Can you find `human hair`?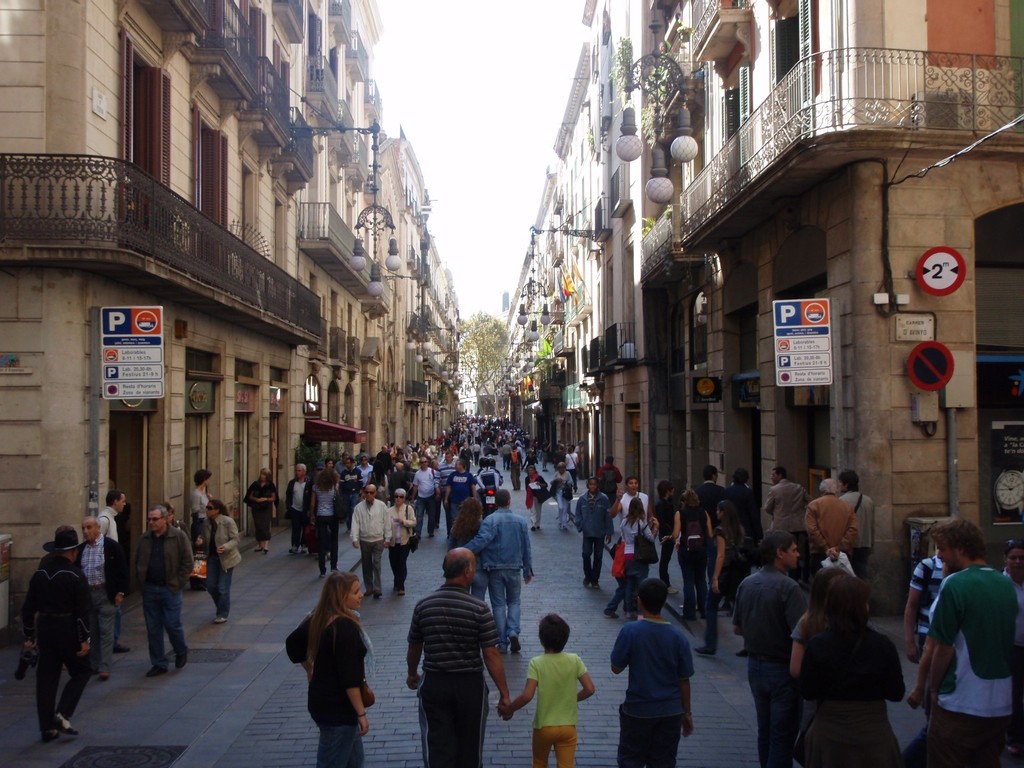
Yes, bounding box: locate(625, 475, 638, 488).
